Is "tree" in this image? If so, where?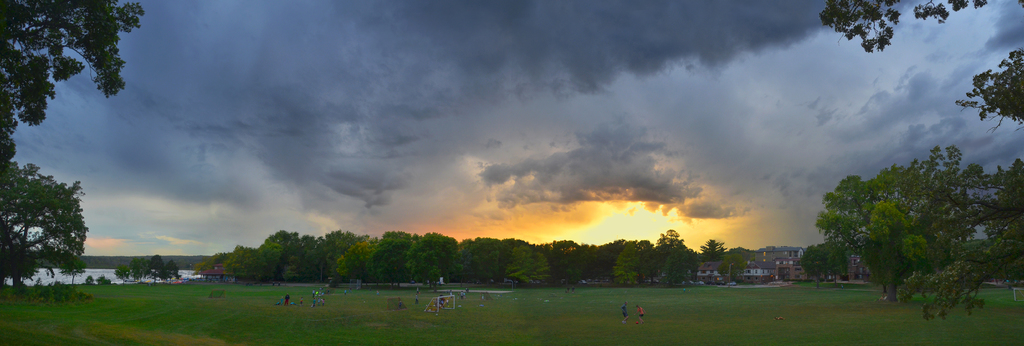
Yes, at (0, 0, 147, 175).
